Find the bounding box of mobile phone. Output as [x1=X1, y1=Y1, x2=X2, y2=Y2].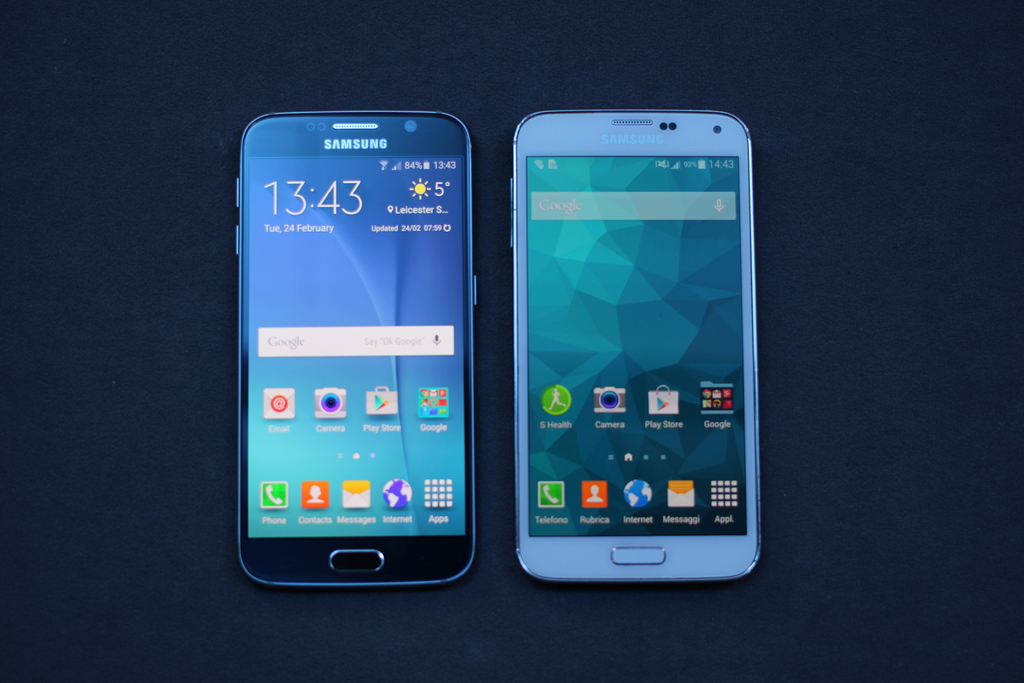
[x1=509, y1=107, x2=762, y2=584].
